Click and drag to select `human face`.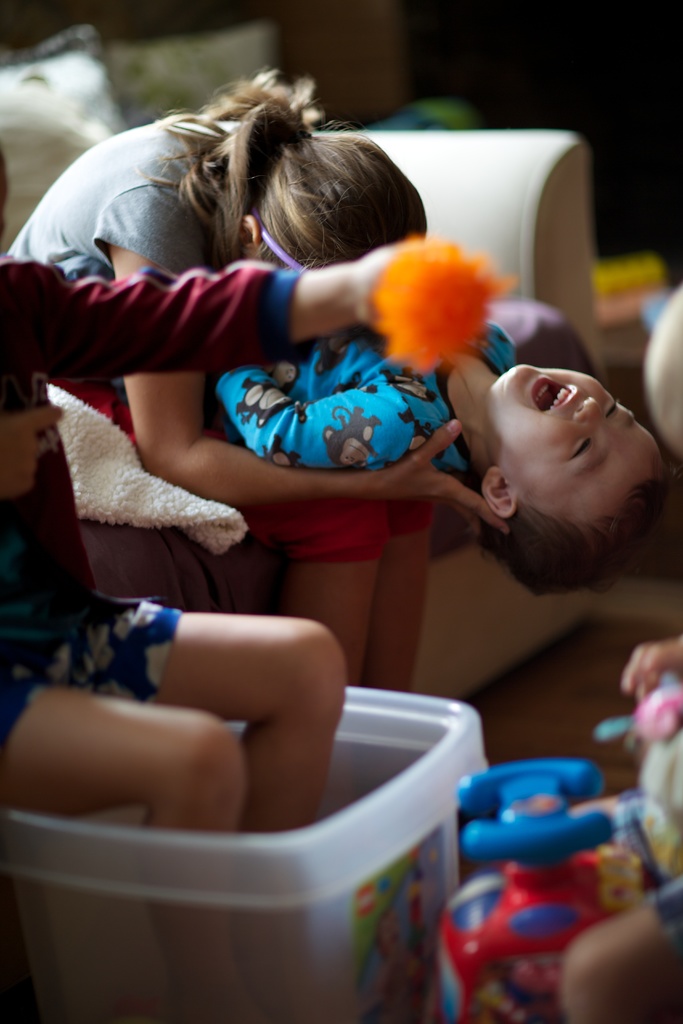
Selection: [490, 335, 662, 526].
